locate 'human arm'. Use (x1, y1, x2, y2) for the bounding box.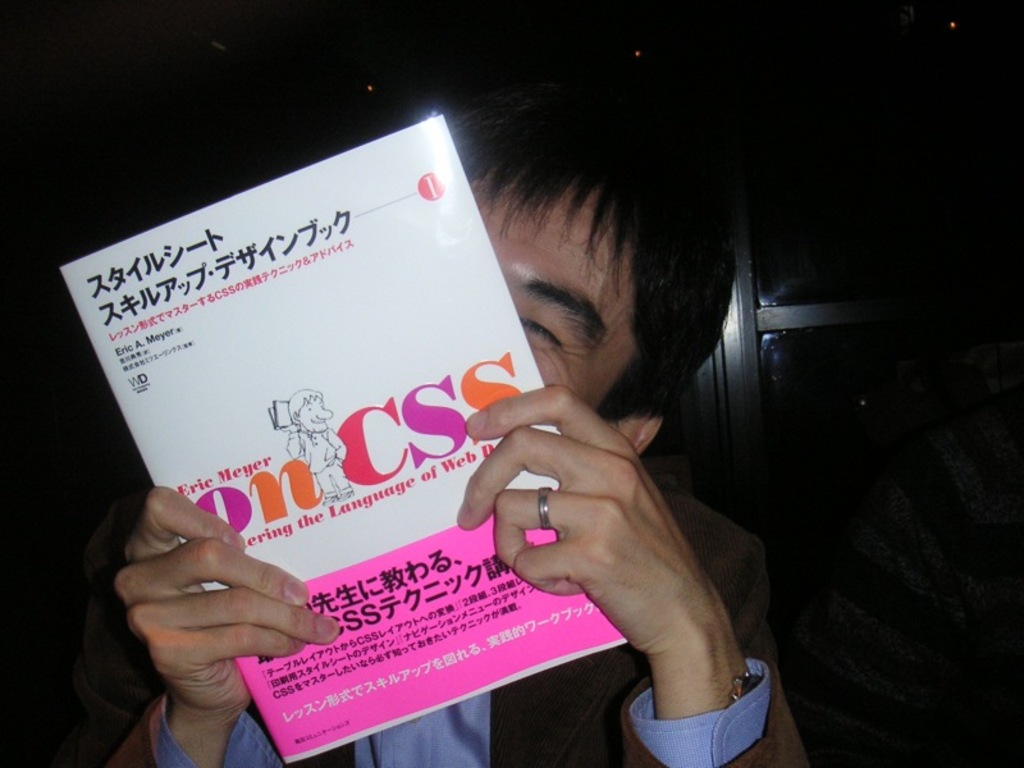
(63, 448, 360, 764).
